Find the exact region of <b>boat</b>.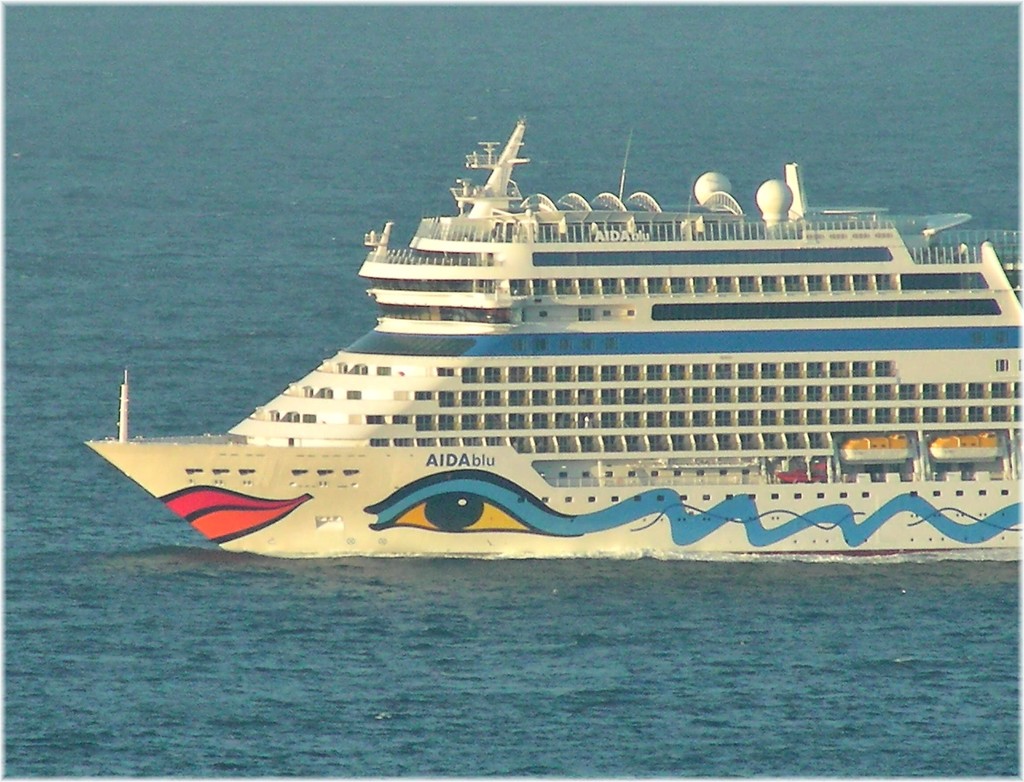
Exact region: {"x1": 147, "y1": 105, "x2": 1023, "y2": 546}.
